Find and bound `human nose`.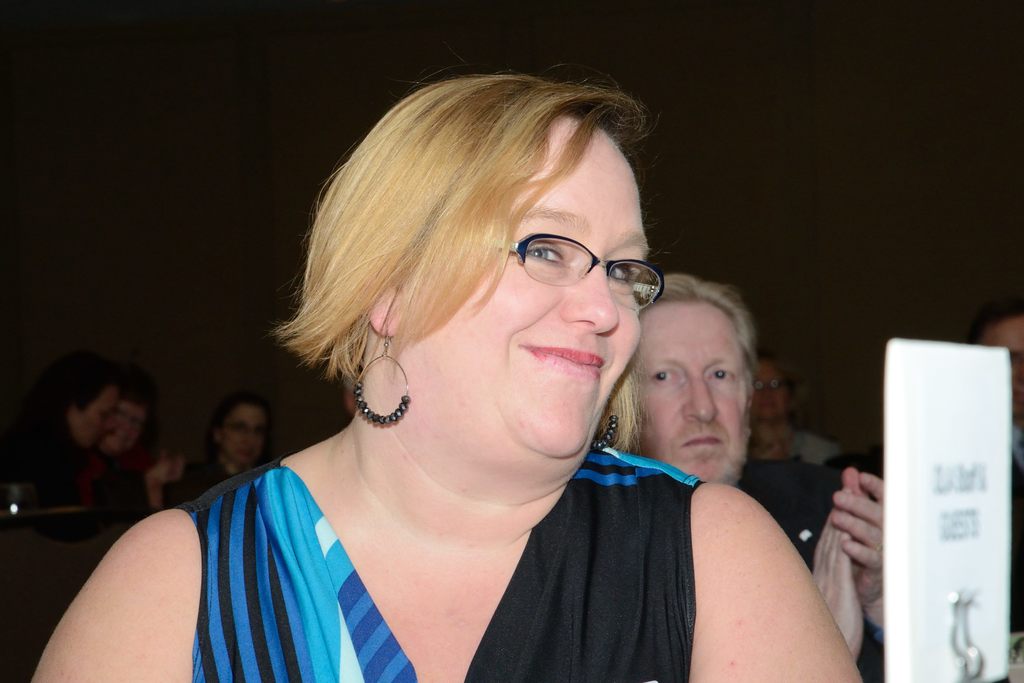
Bound: l=559, t=255, r=624, b=334.
